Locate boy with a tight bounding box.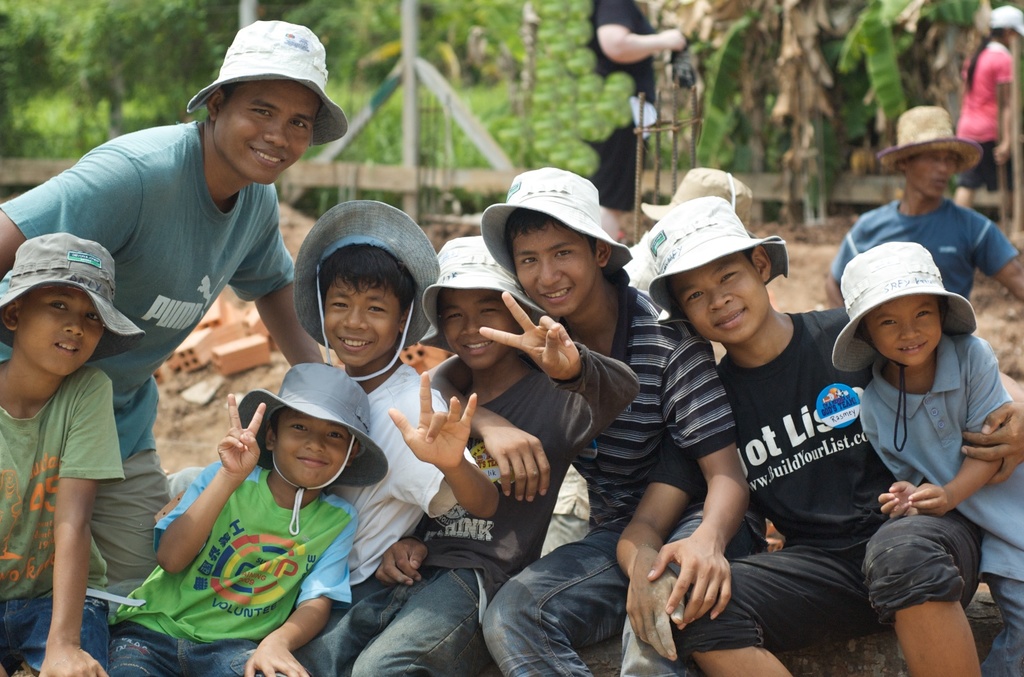
locate(170, 201, 501, 586).
